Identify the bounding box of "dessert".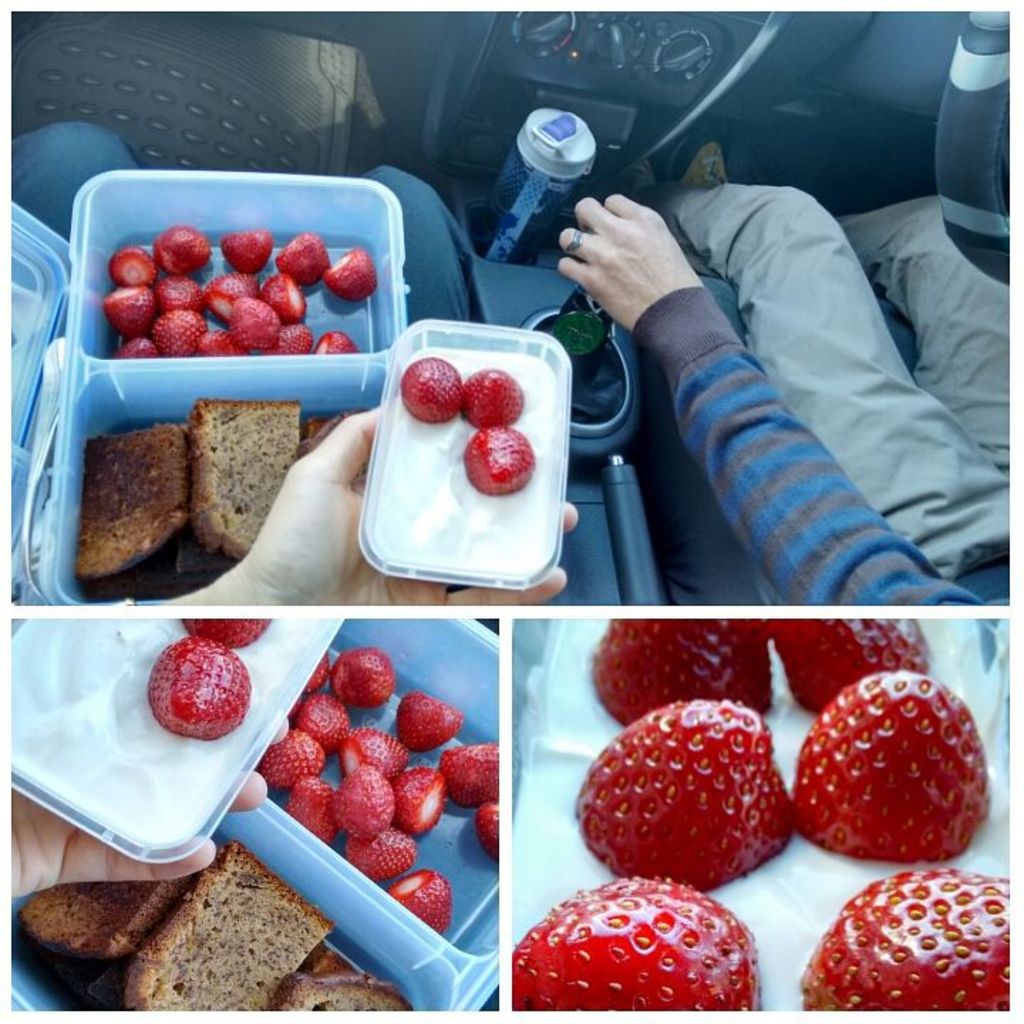
rect(313, 330, 351, 351).
